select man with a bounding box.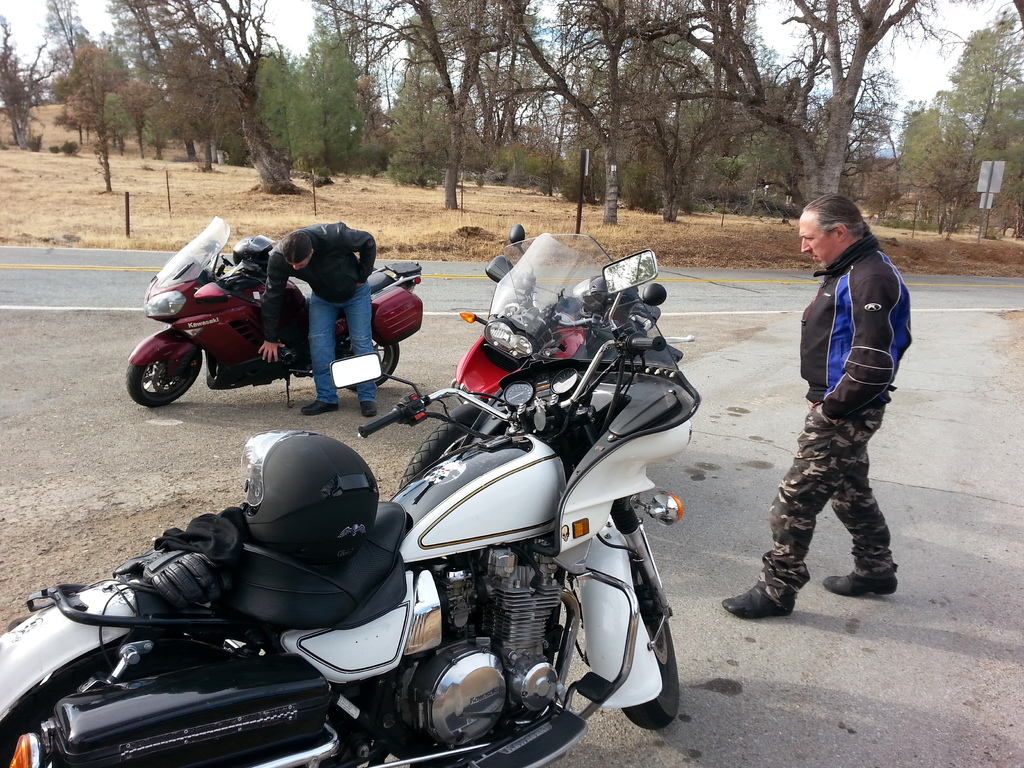
select_region(724, 189, 911, 620).
